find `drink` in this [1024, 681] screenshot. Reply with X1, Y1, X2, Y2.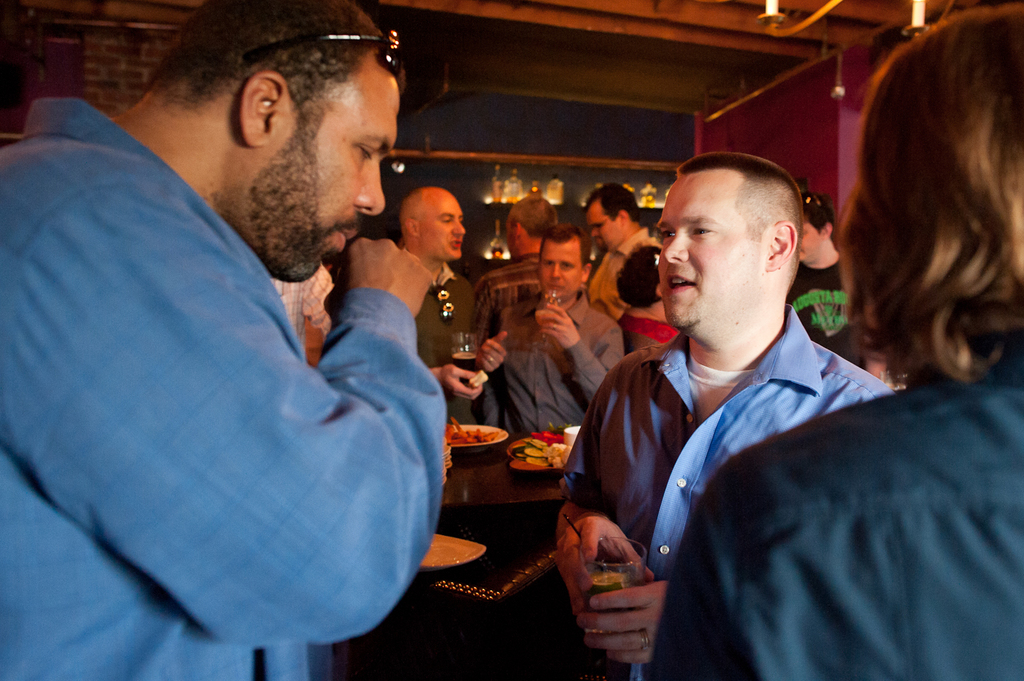
644, 194, 654, 207.
